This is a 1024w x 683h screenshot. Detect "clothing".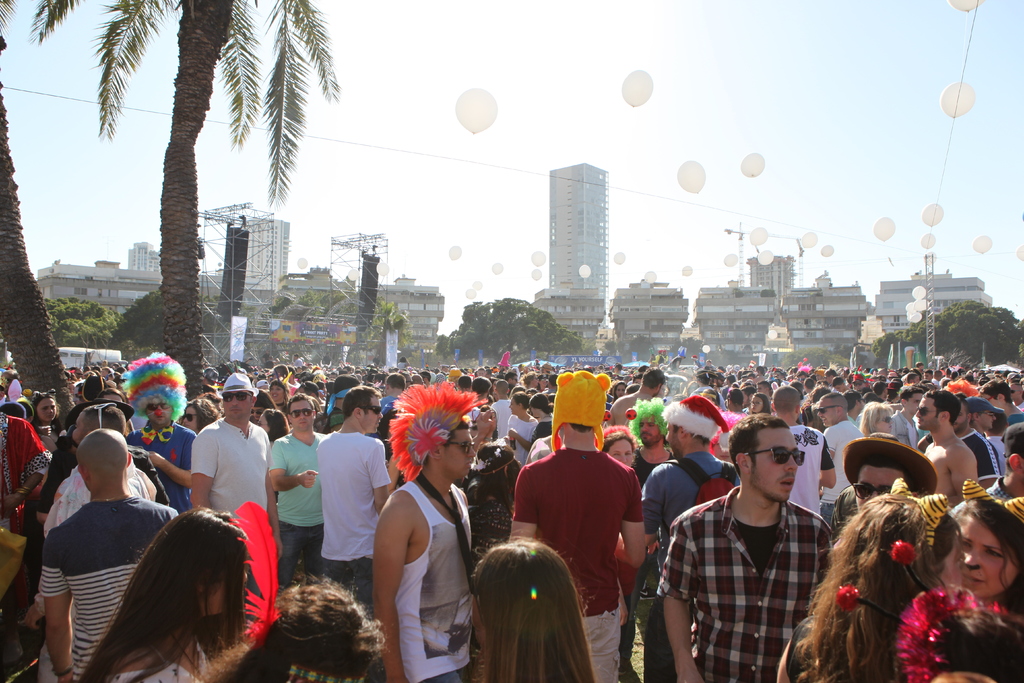
{"left": 521, "top": 443, "right": 644, "bottom": 620}.
